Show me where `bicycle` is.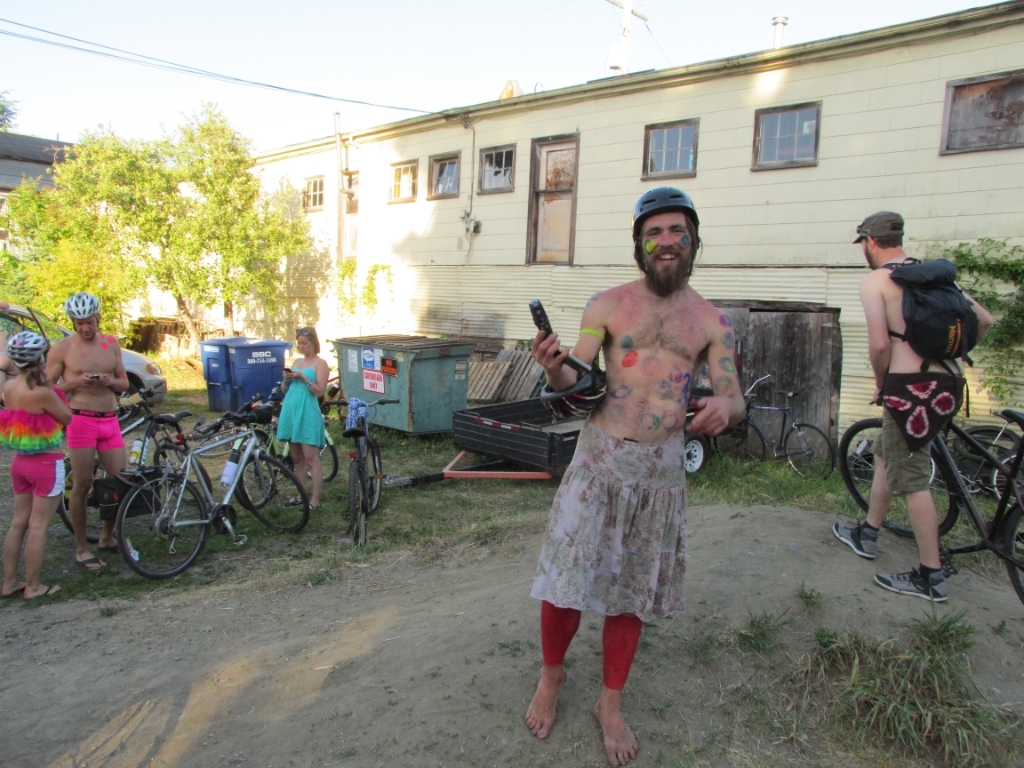
`bicycle` is at box(325, 394, 403, 552).
